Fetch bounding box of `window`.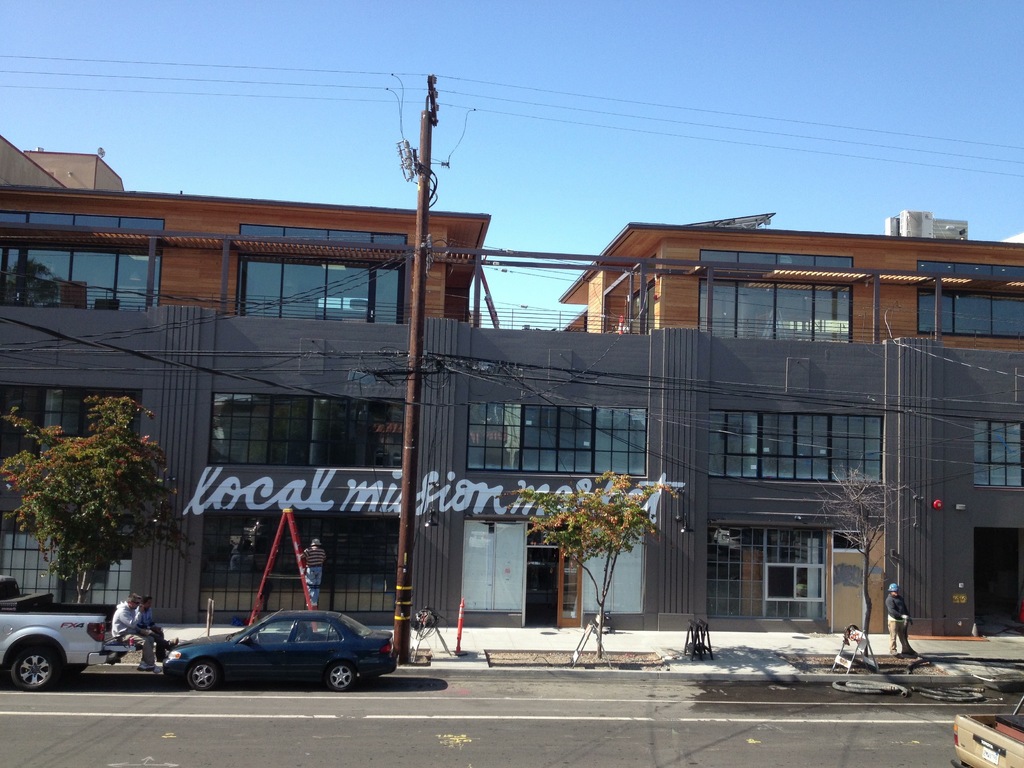
Bbox: region(911, 259, 1023, 339).
